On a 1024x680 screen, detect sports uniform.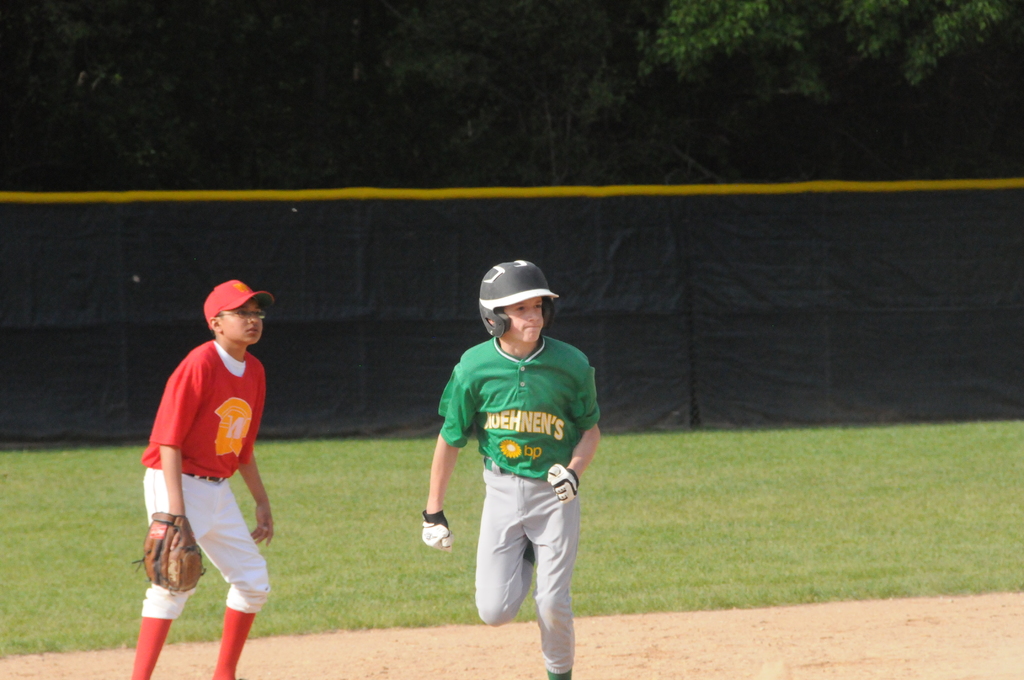
{"left": 122, "top": 279, "right": 279, "bottom": 679}.
